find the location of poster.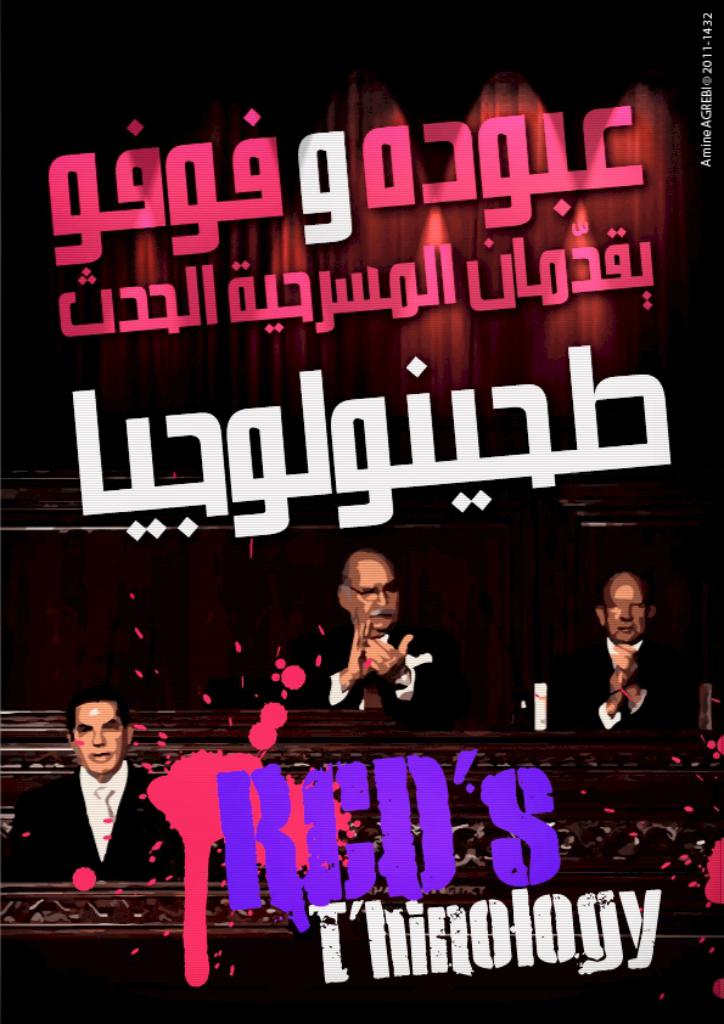
Location: bbox(0, 0, 723, 1023).
